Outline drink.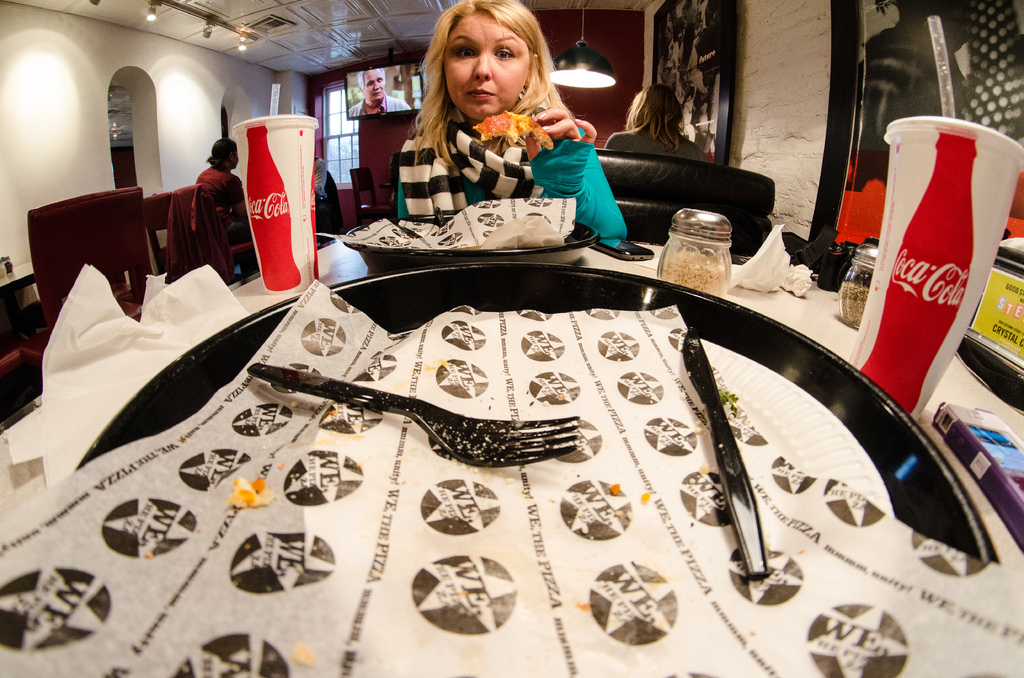
Outline: BBox(229, 109, 325, 294).
